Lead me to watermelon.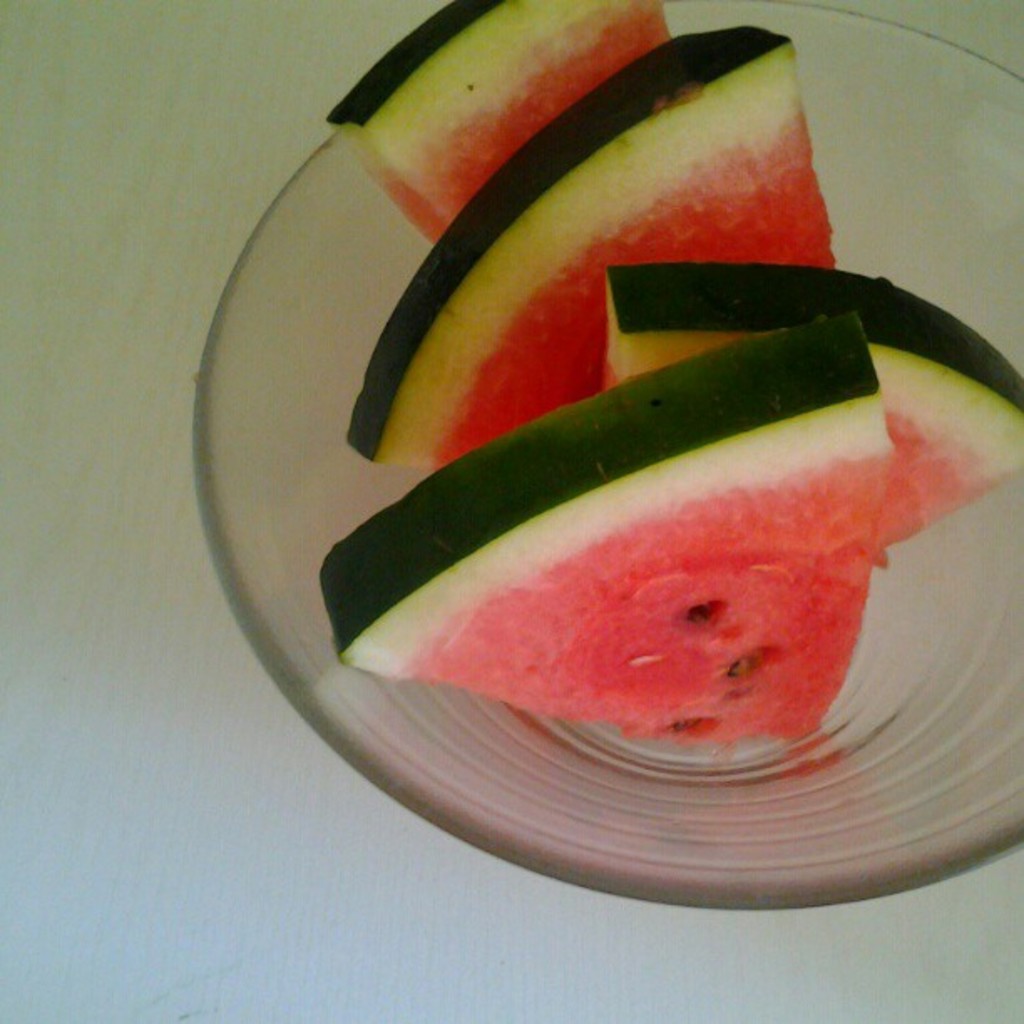
Lead to <box>340,22,832,472</box>.
